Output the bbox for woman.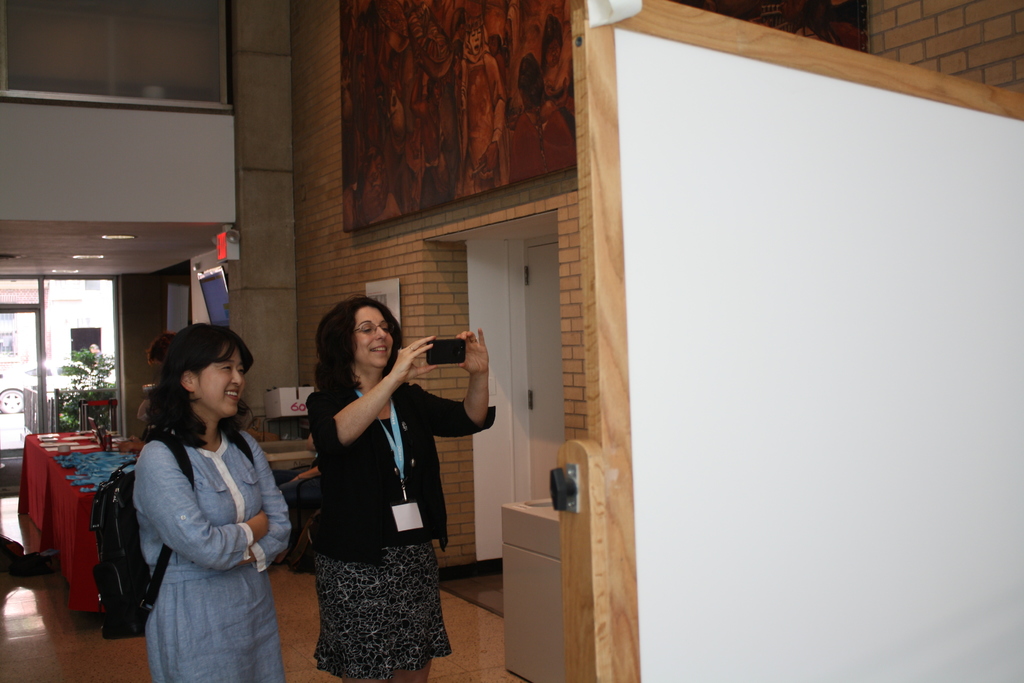
box(300, 298, 504, 679).
